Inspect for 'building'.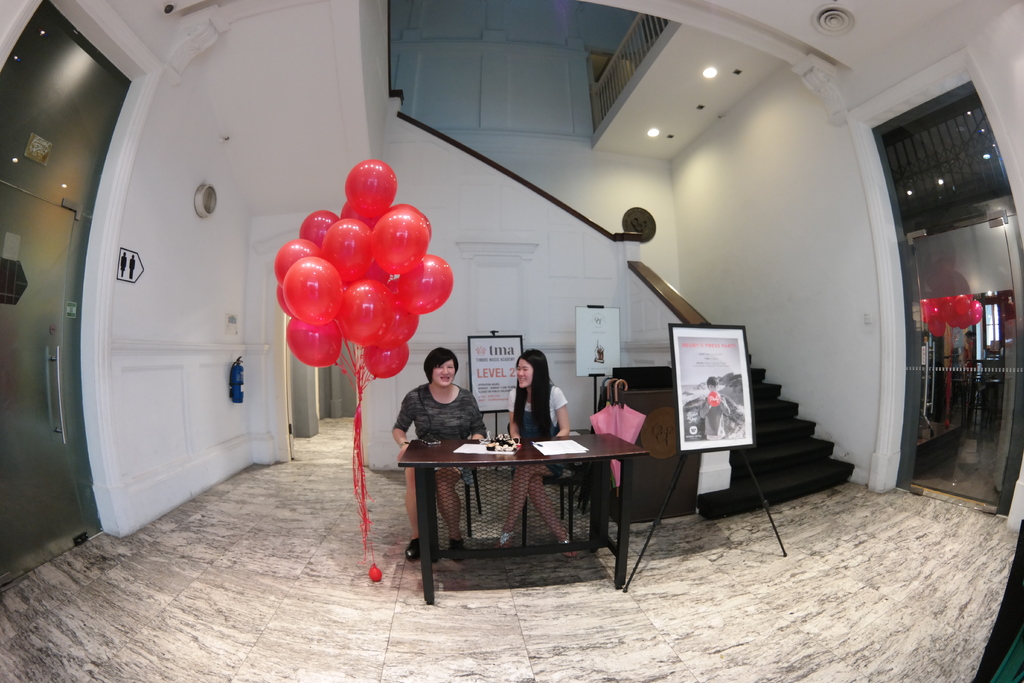
Inspection: <box>0,1,1023,680</box>.
